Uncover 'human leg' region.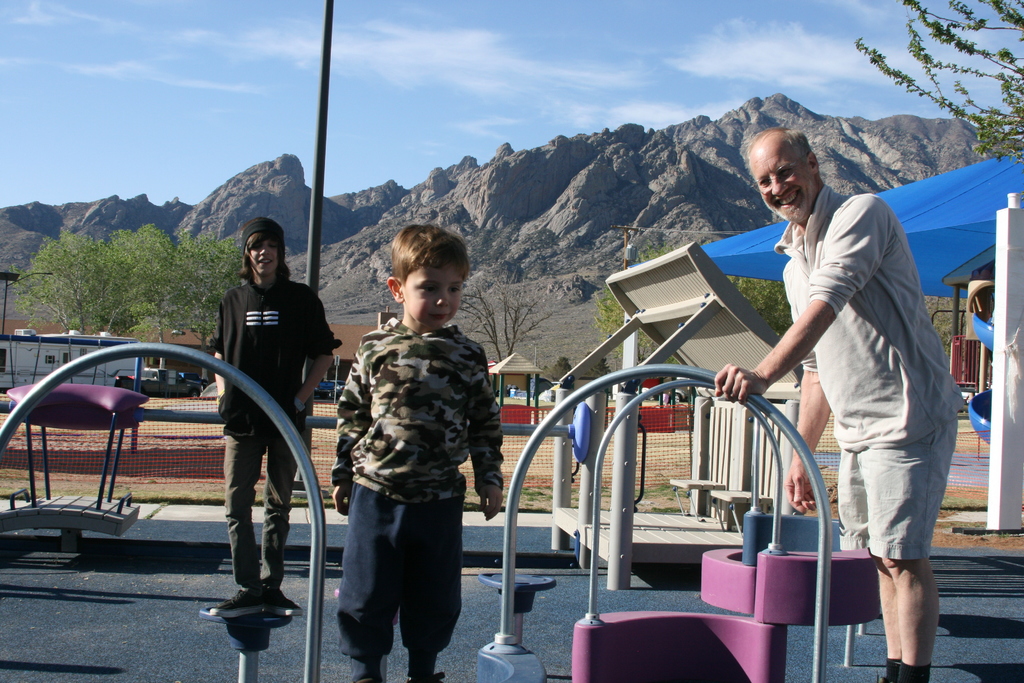
Uncovered: crop(408, 497, 468, 679).
